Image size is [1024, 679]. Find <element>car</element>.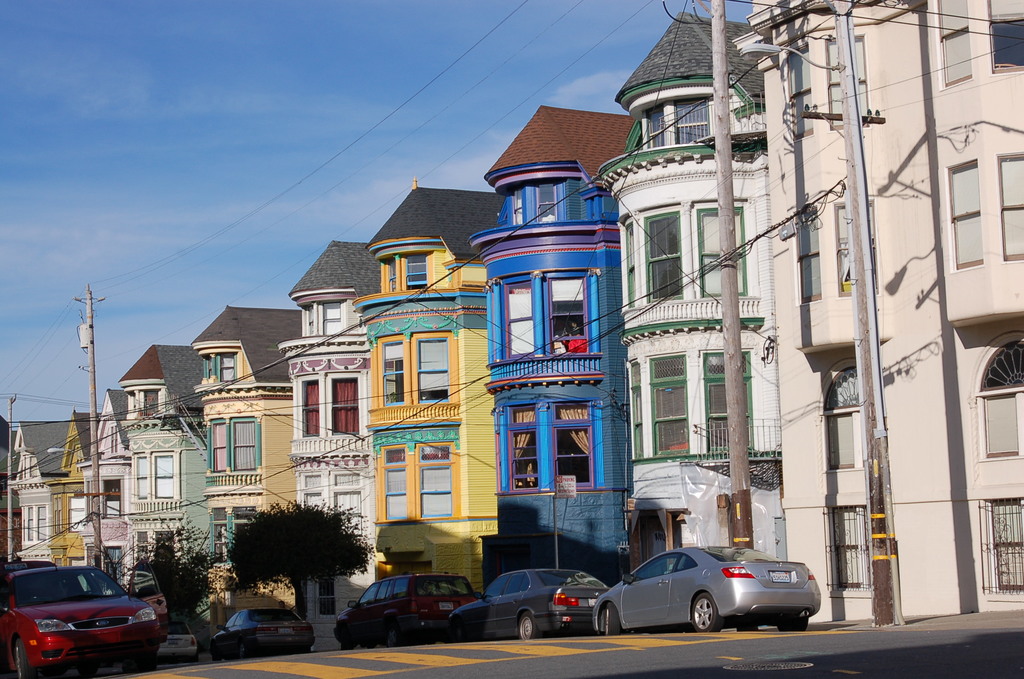
Rect(593, 544, 820, 635).
